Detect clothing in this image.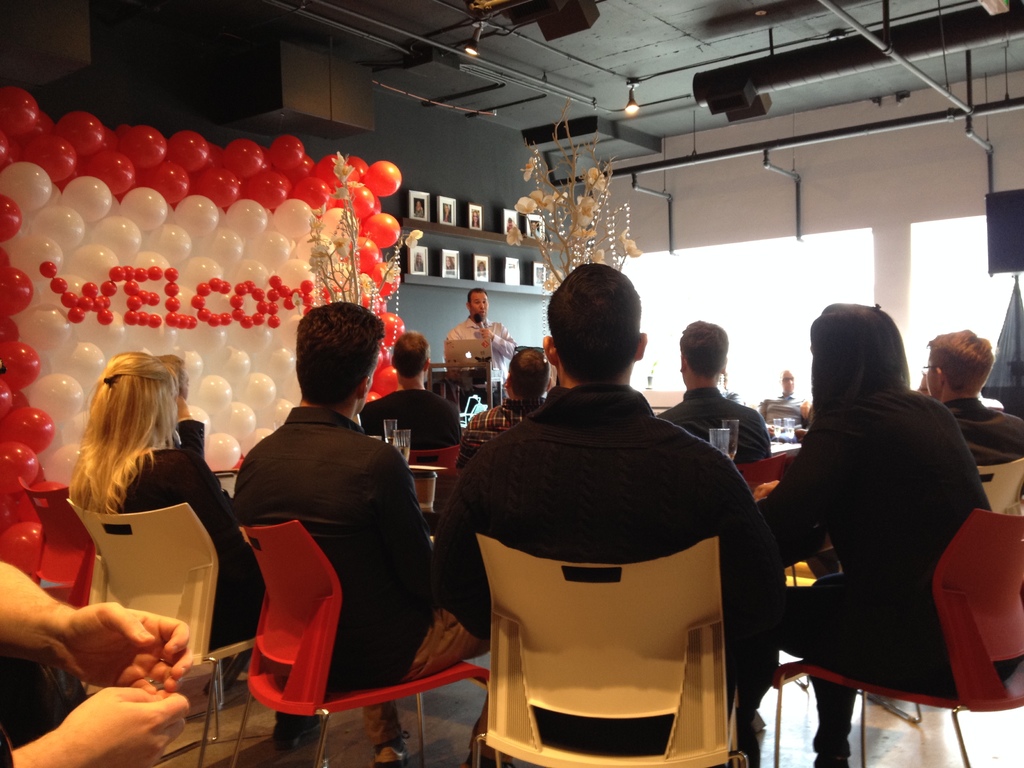
Detection: <bbox>100, 436, 317, 739</bbox>.
